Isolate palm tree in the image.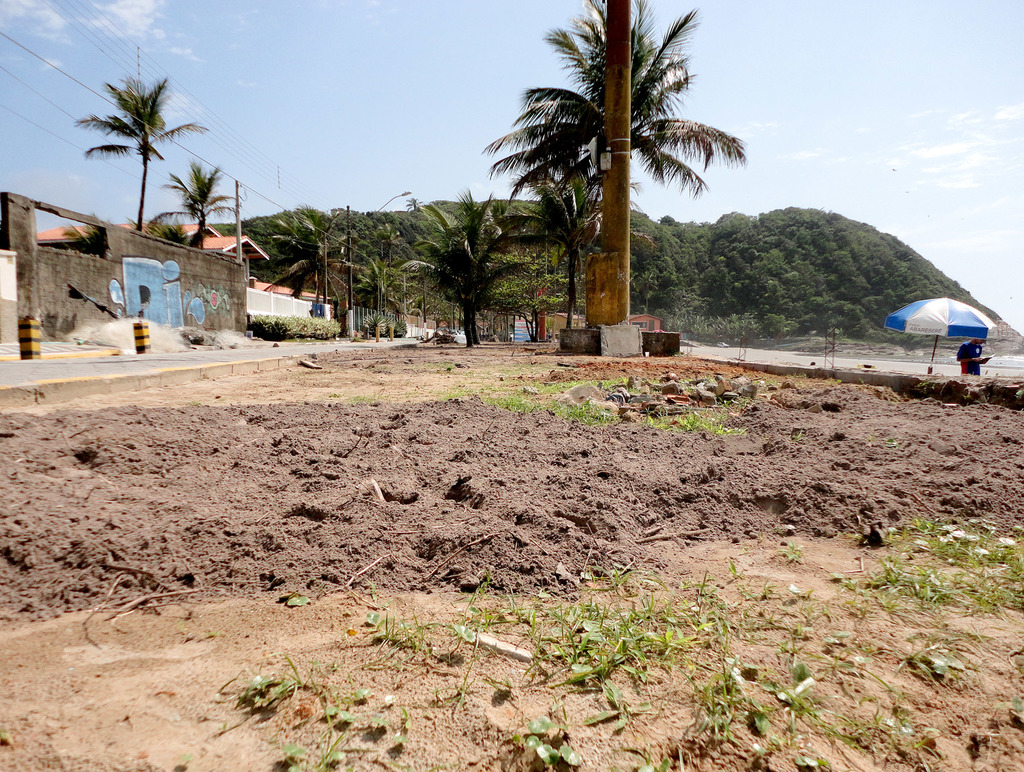
Isolated region: <bbox>527, 10, 700, 297</bbox>.
